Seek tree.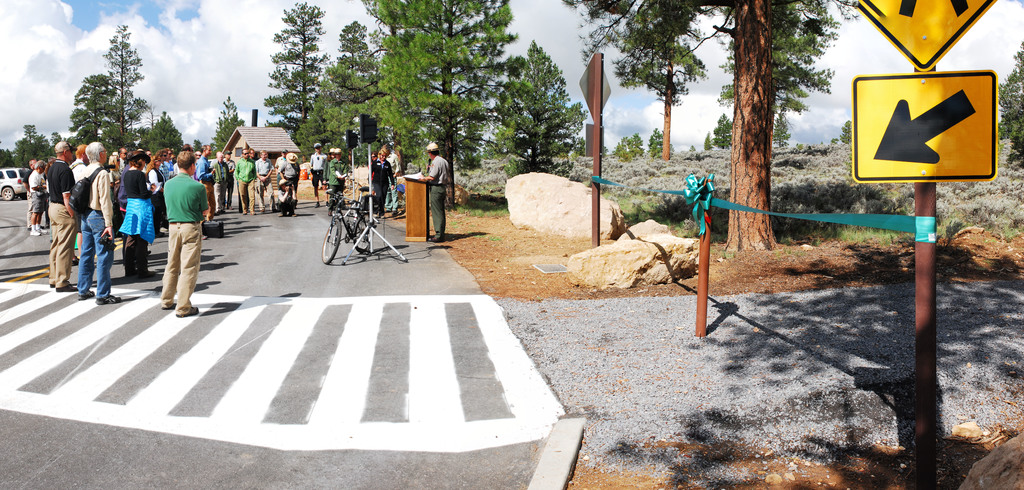
left=68, top=69, right=116, bottom=143.
